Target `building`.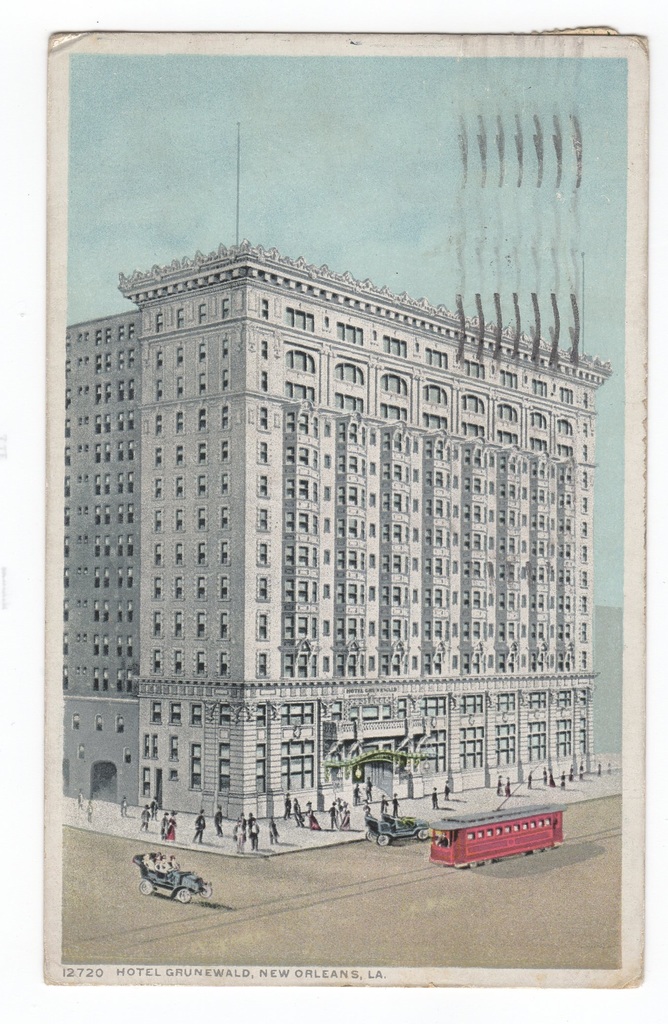
Target region: <box>58,120,613,820</box>.
